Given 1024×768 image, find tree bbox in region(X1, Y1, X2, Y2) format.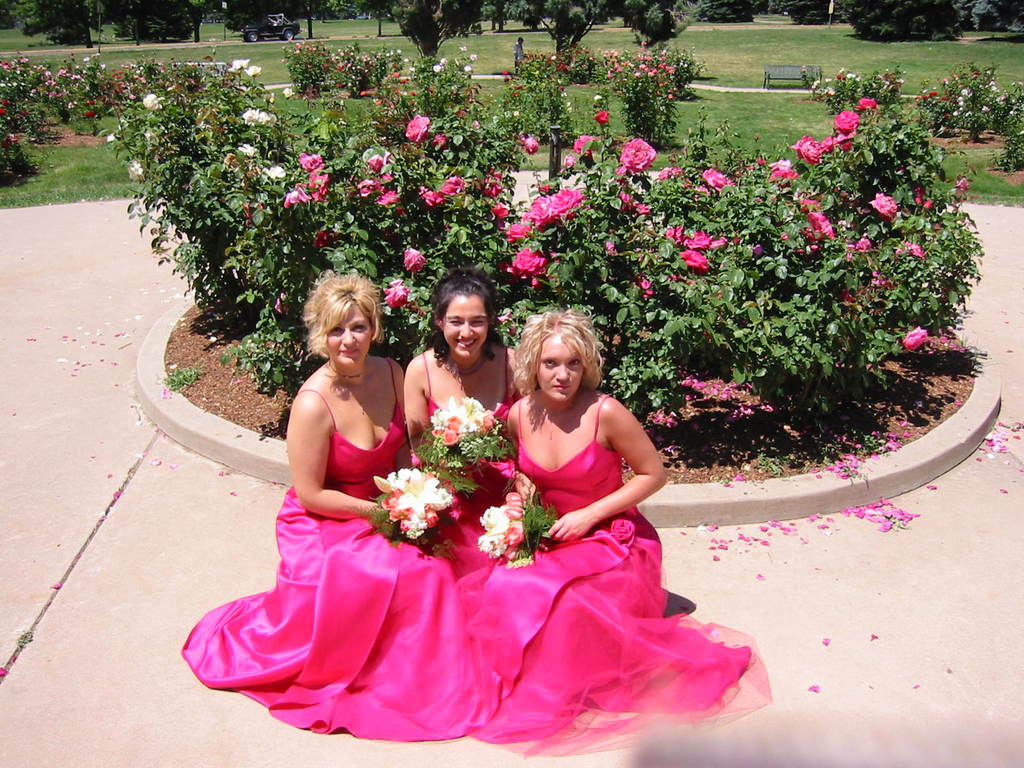
region(678, 0, 769, 24).
